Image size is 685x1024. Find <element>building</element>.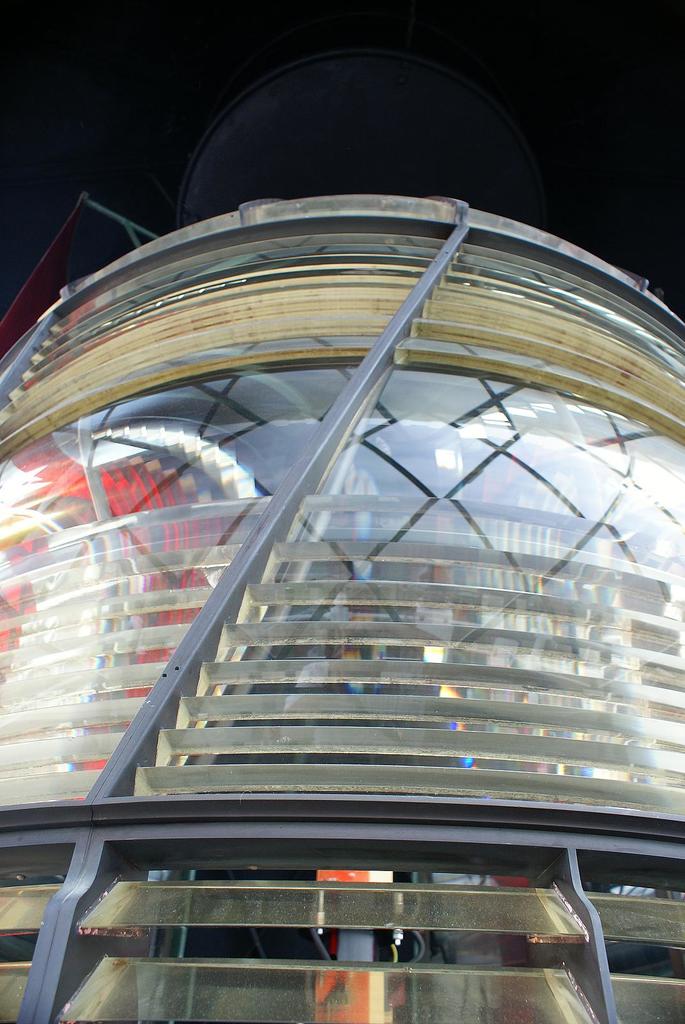
l=0, t=192, r=684, b=1023.
